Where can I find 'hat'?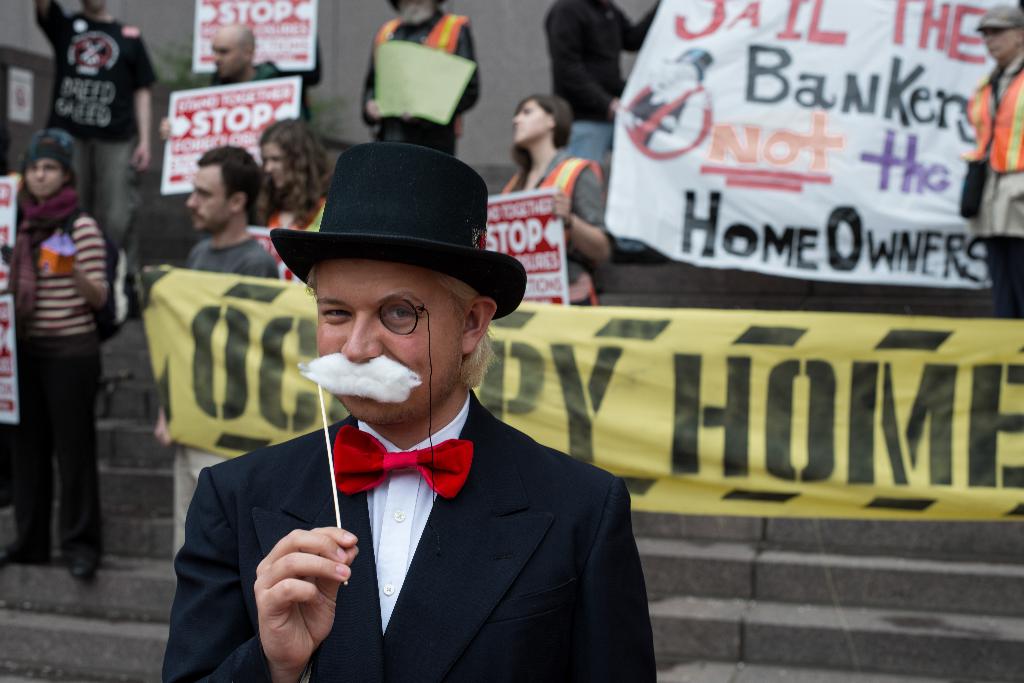
You can find it at BBox(268, 143, 529, 323).
